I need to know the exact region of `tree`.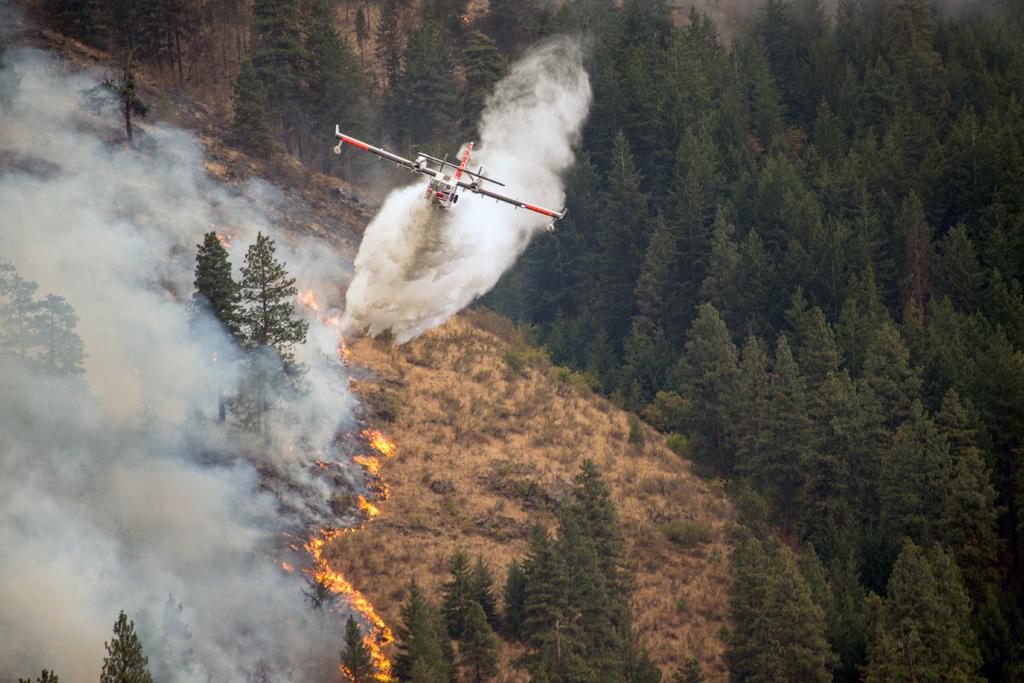
Region: 931/450/1009/682.
